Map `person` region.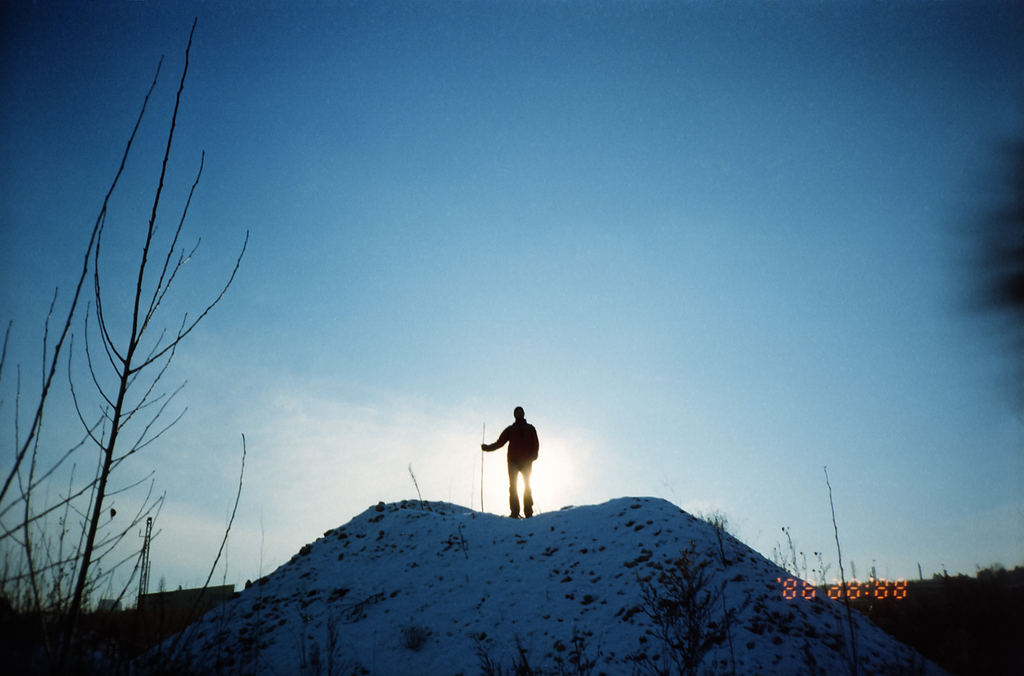
Mapped to box(480, 414, 540, 514).
